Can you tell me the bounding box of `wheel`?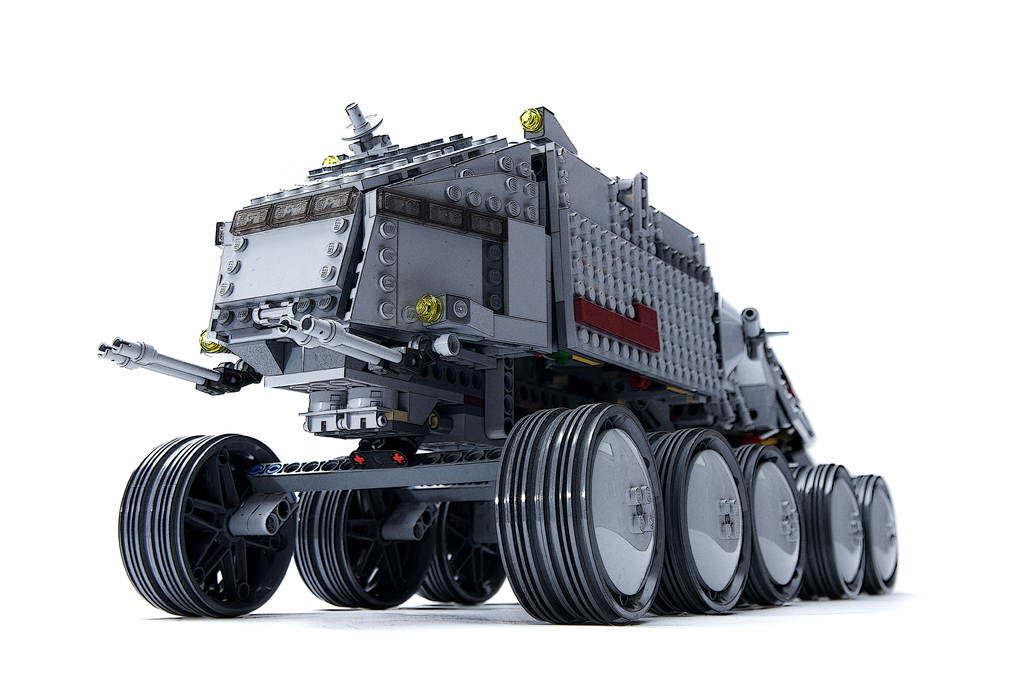
bbox=[420, 497, 511, 608].
